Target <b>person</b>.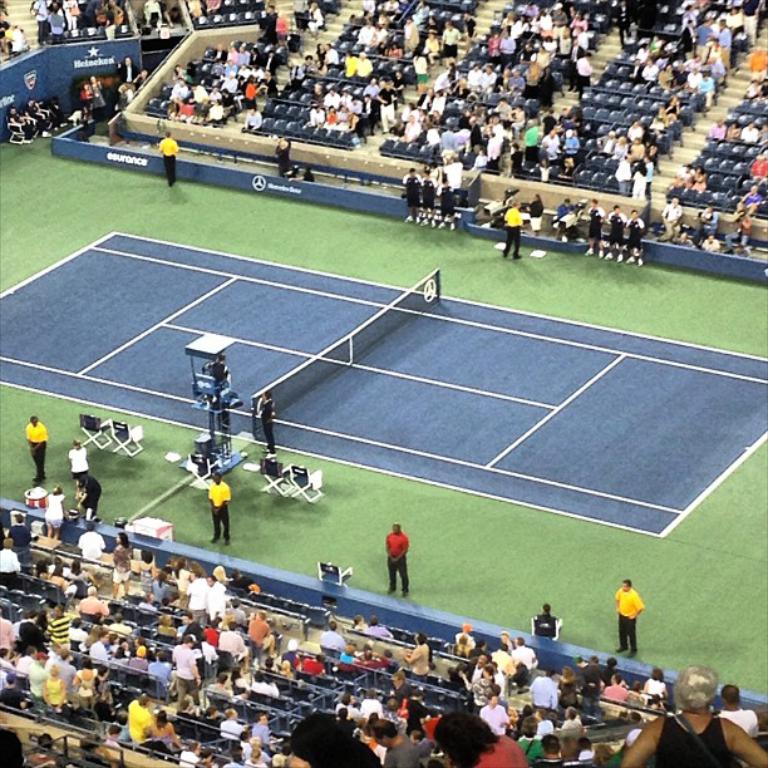
Target region: left=256, top=394, right=275, bottom=457.
